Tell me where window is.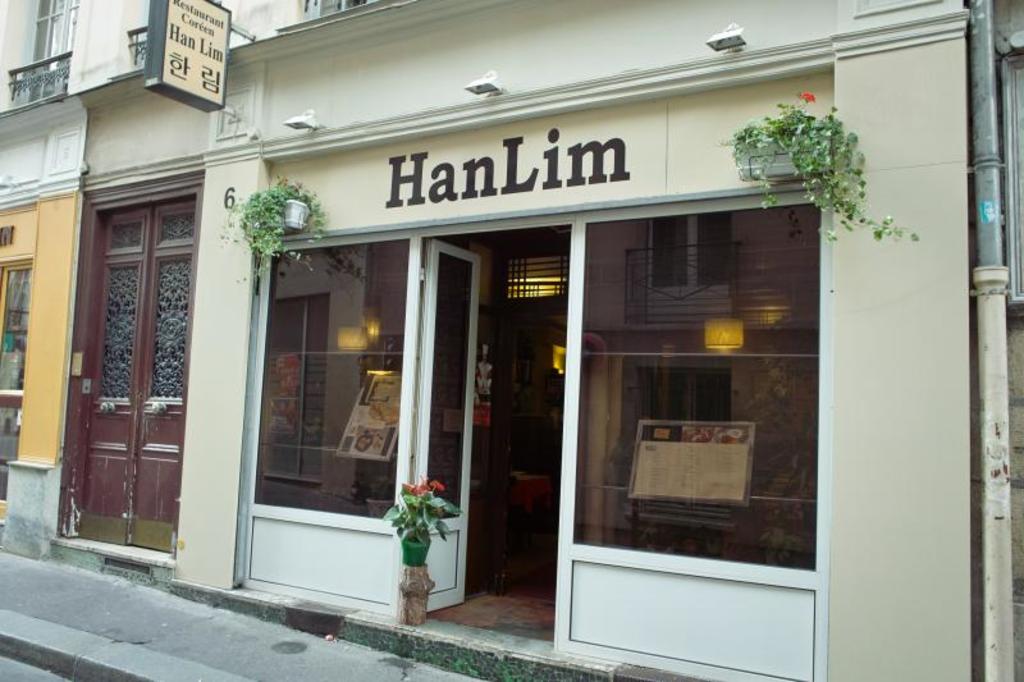
window is at (x1=23, y1=0, x2=70, y2=65).
